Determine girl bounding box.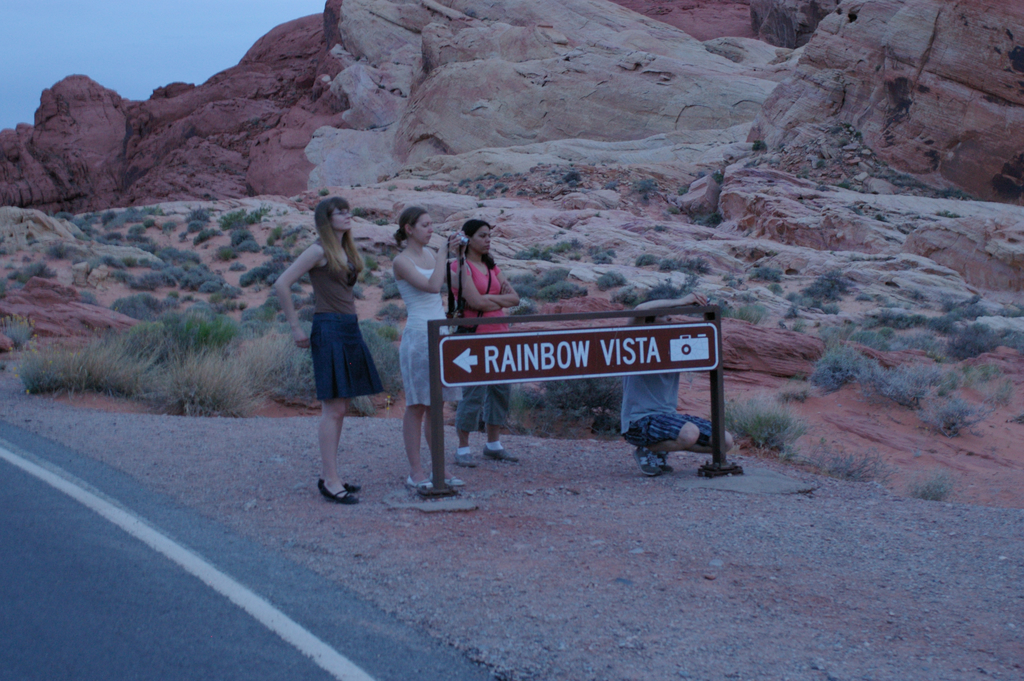
Determined: box=[276, 197, 385, 505].
